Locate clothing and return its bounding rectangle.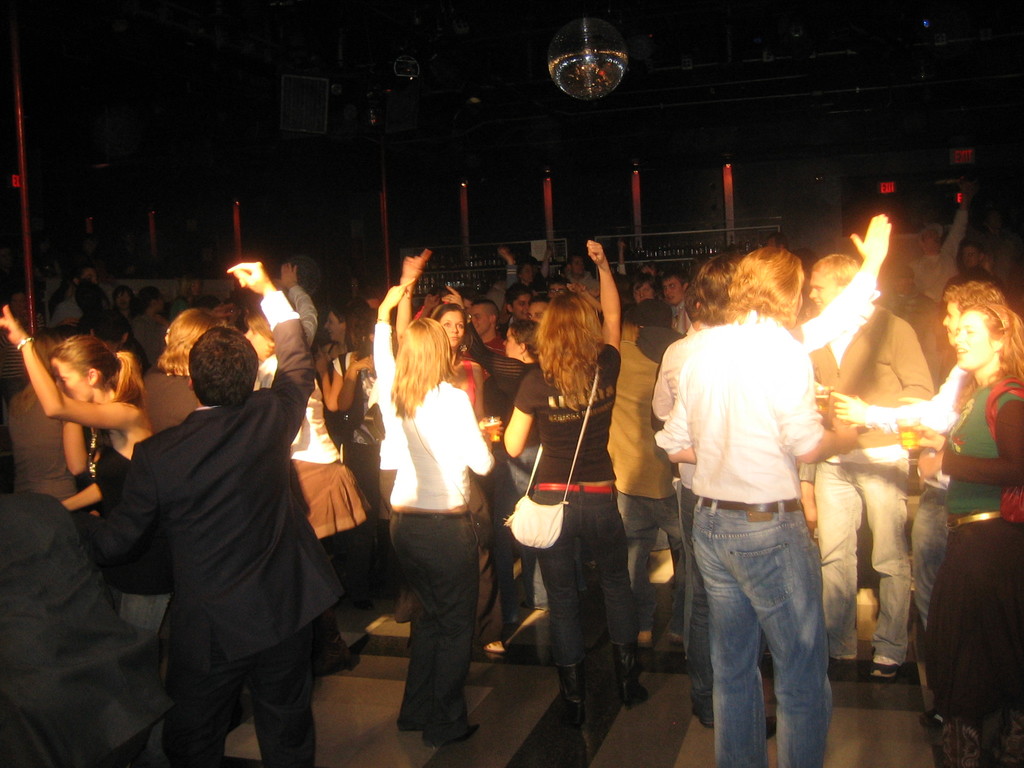
<region>513, 352, 630, 643</region>.
